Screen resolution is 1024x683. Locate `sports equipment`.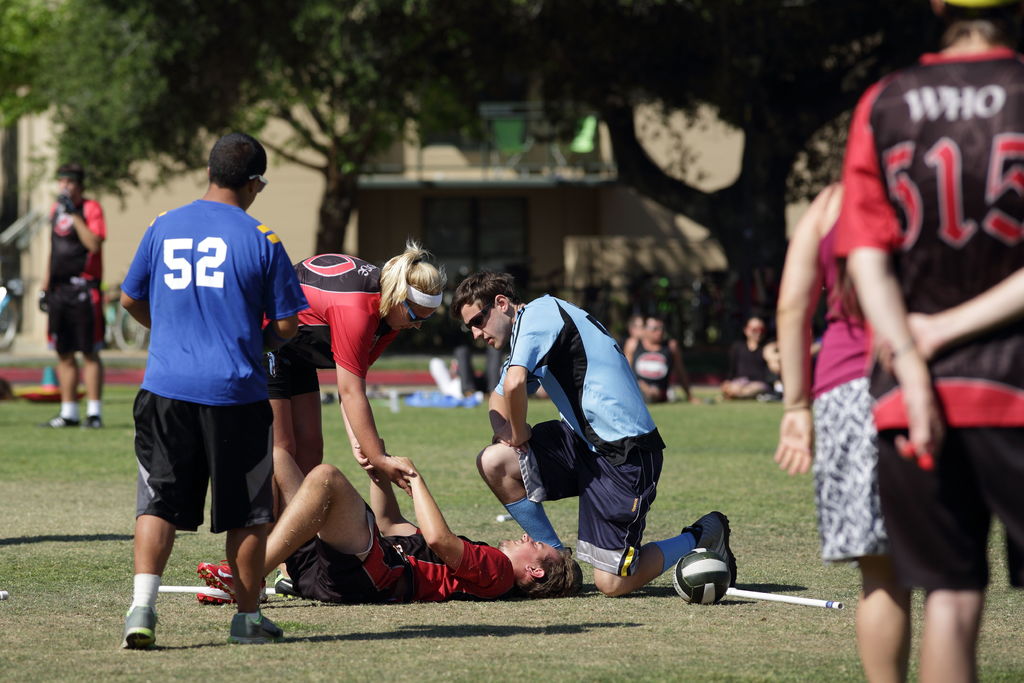
(left=673, top=542, right=732, bottom=605).
